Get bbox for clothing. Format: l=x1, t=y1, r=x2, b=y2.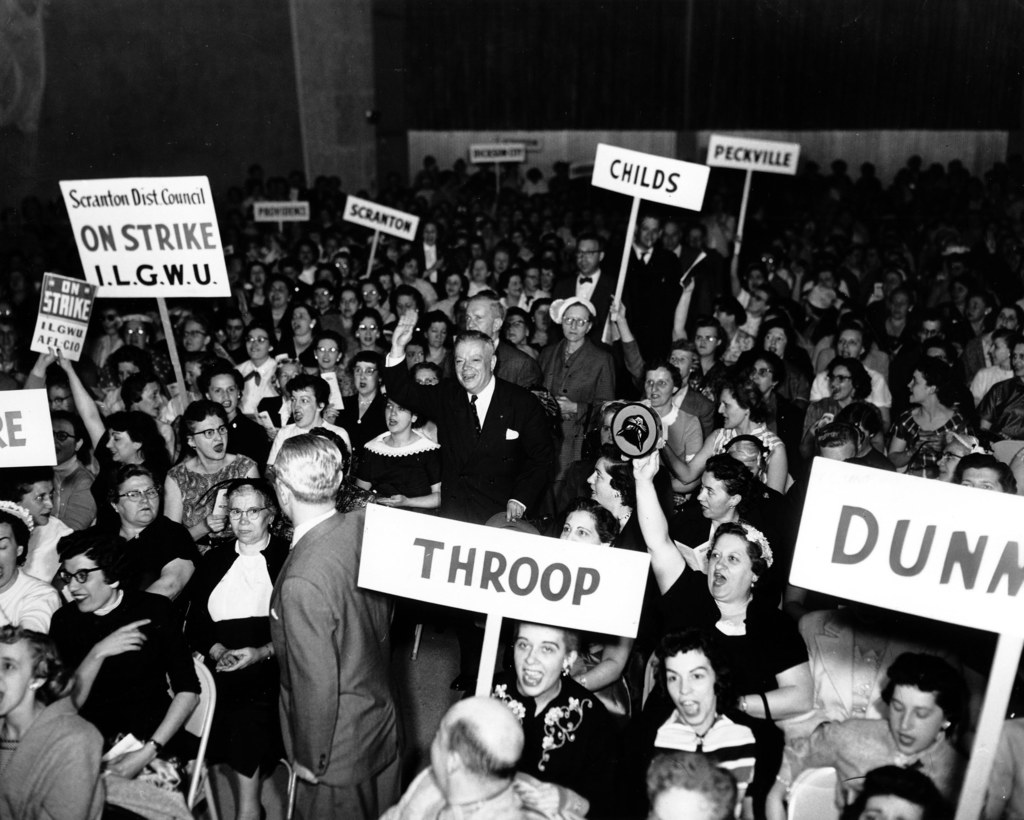
l=805, t=364, r=897, b=414.
